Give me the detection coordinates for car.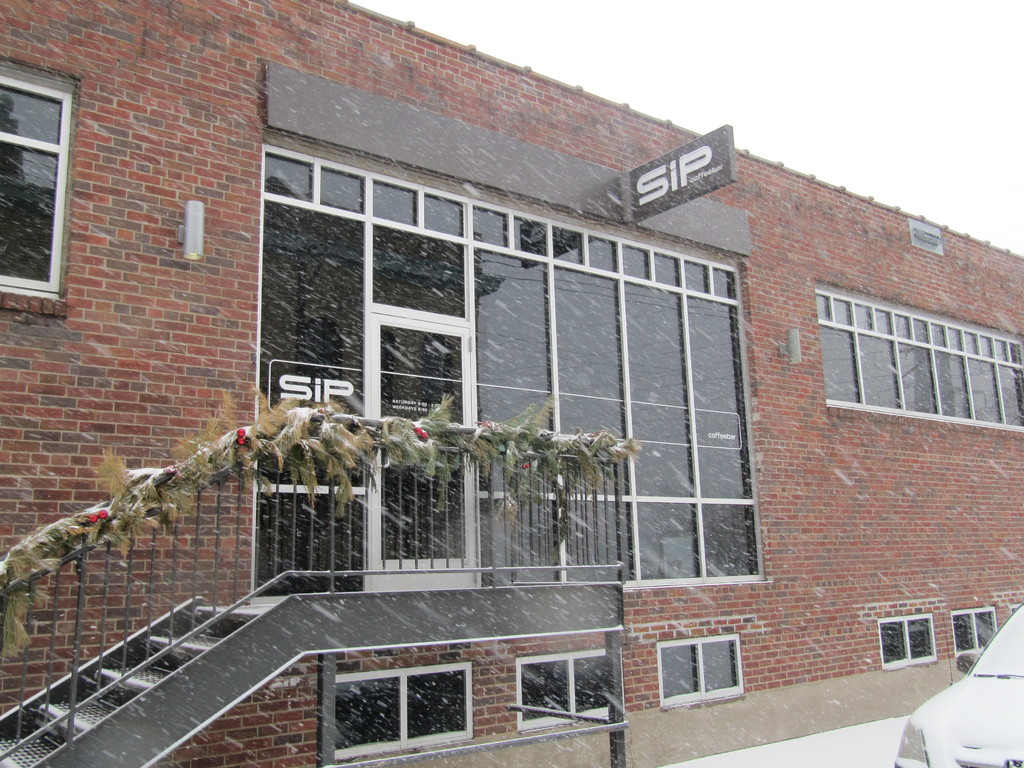
Rect(907, 630, 1023, 767).
